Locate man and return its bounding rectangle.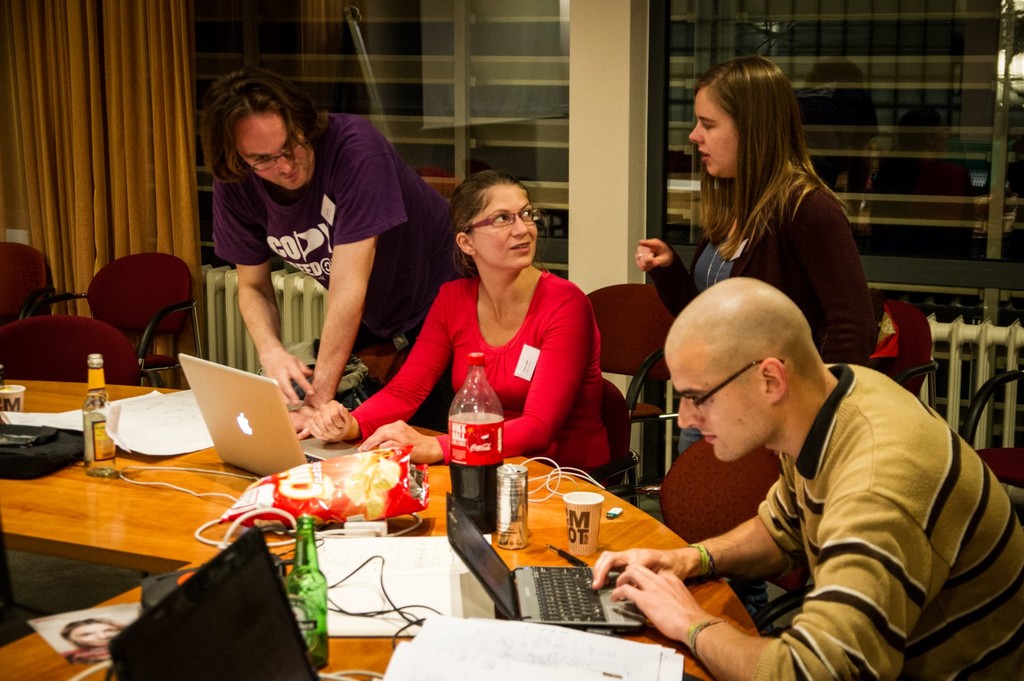
[x1=204, y1=69, x2=460, y2=440].
